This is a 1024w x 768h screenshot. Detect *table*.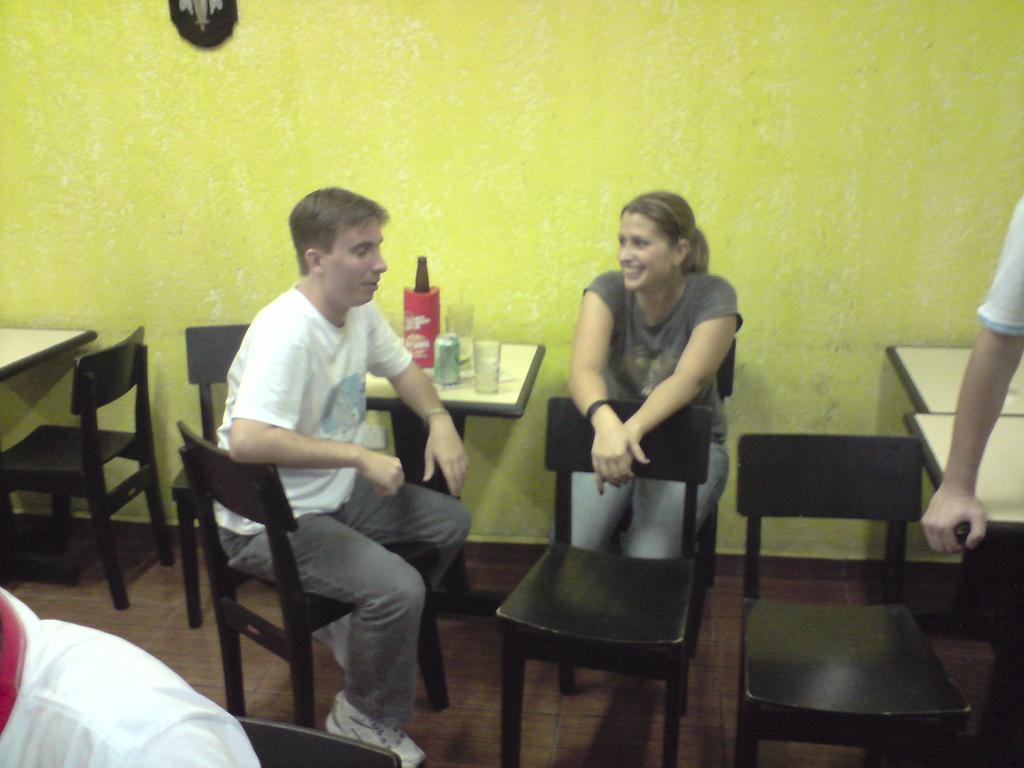
select_region(0, 321, 96, 376).
